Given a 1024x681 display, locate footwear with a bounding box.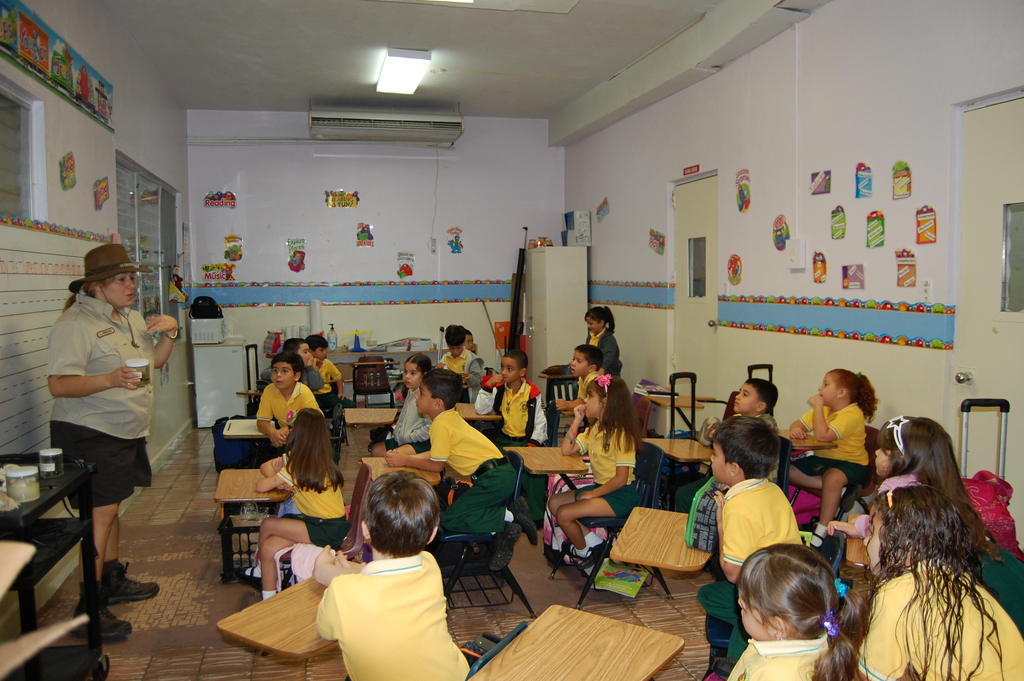
Located: bbox(67, 600, 132, 643).
